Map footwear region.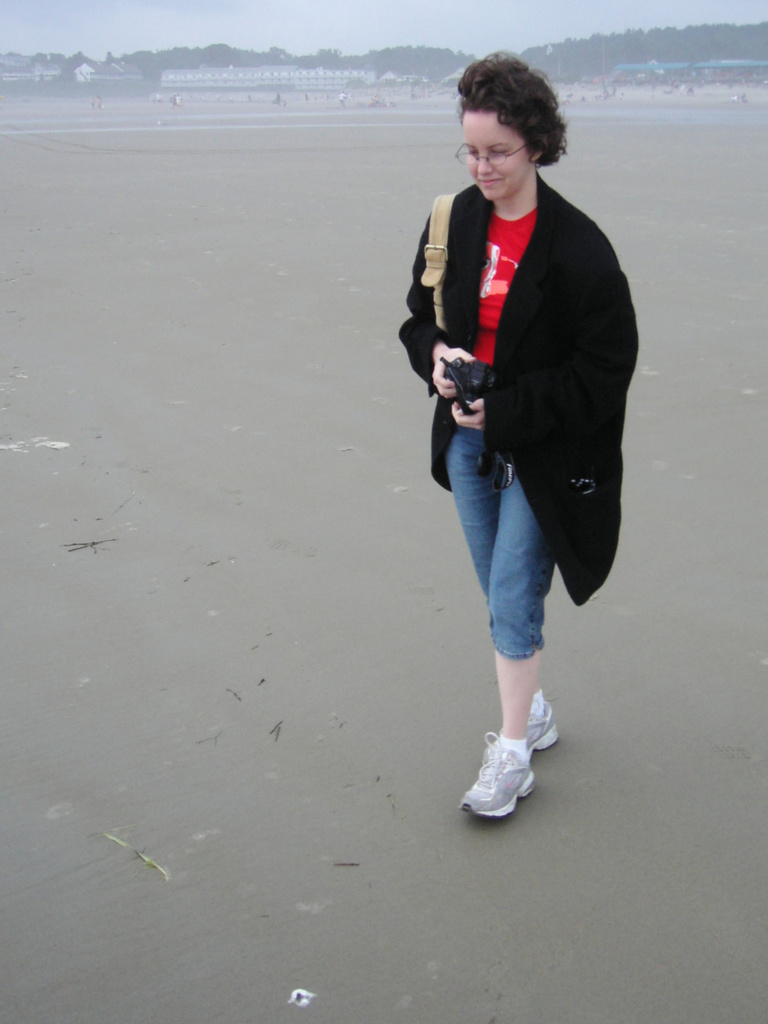
Mapped to <box>470,730,552,820</box>.
